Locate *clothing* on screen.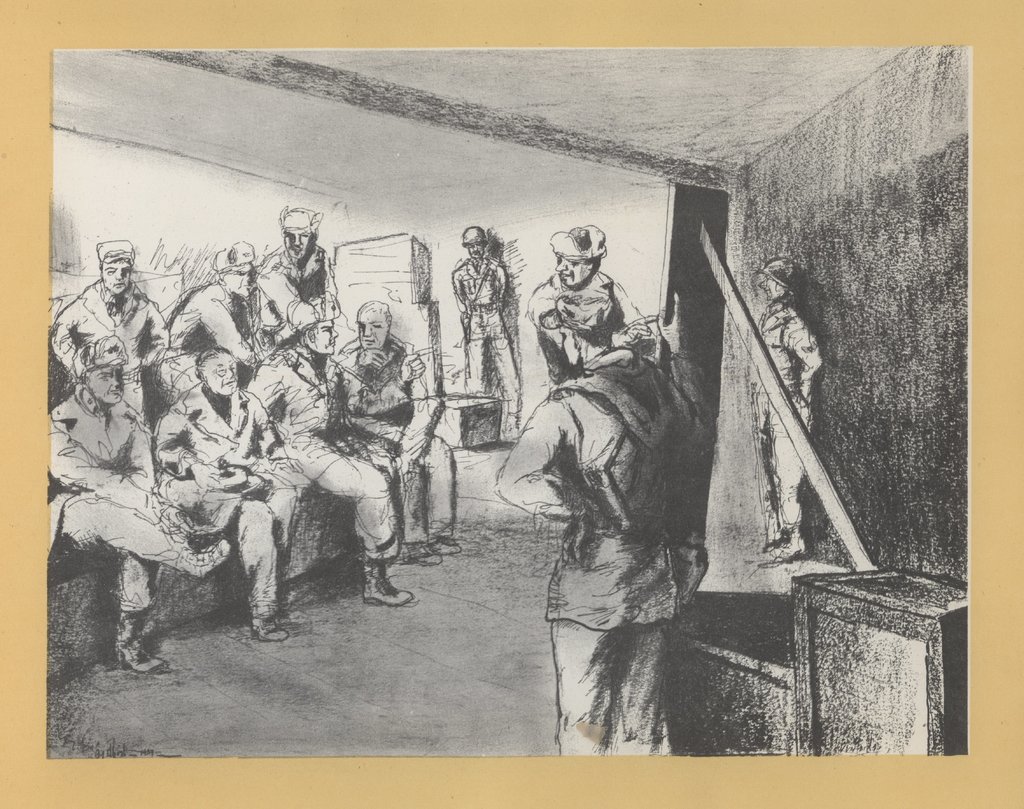
On screen at crop(249, 244, 337, 364).
